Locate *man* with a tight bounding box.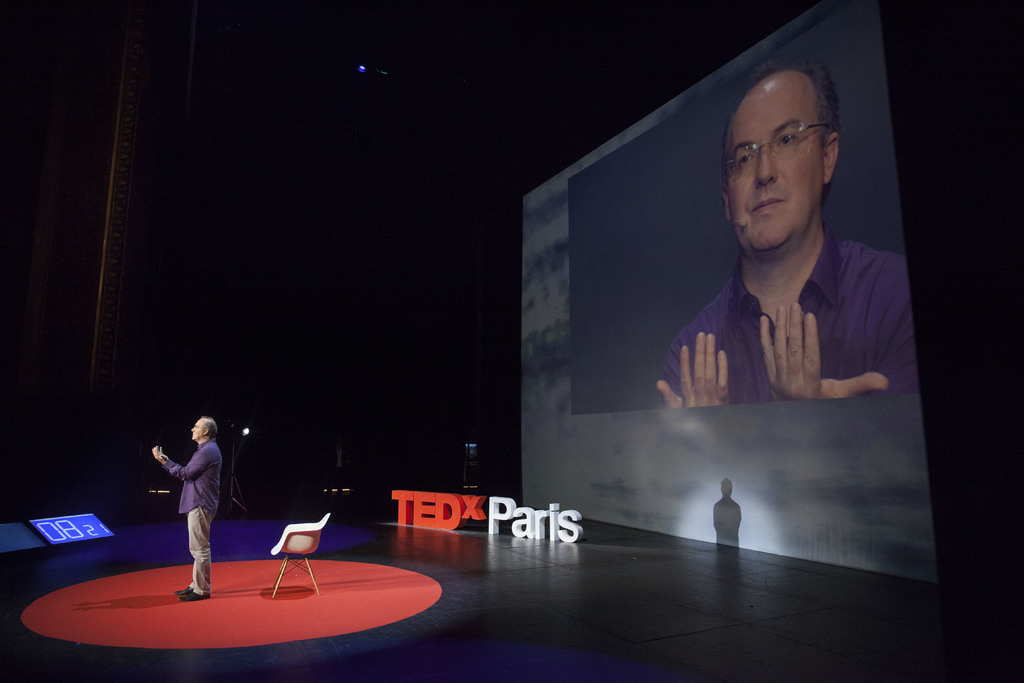
{"left": 655, "top": 84, "right": 929, "bottom": 440}.
